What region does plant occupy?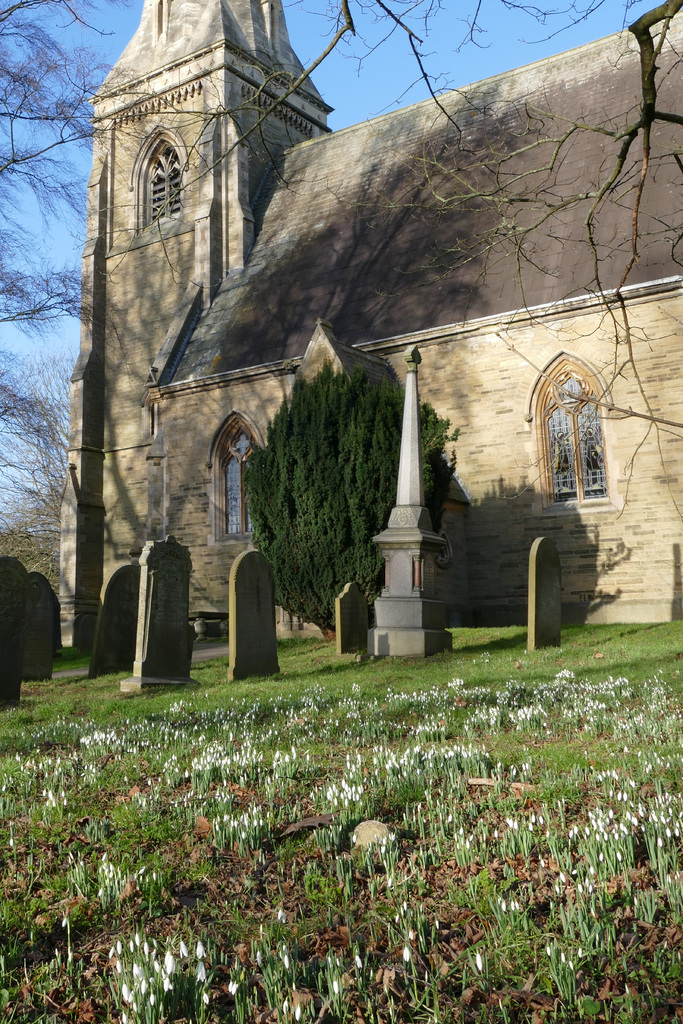
{"left": 249, "top": 353, "right": 406, "bottom": 603}.
